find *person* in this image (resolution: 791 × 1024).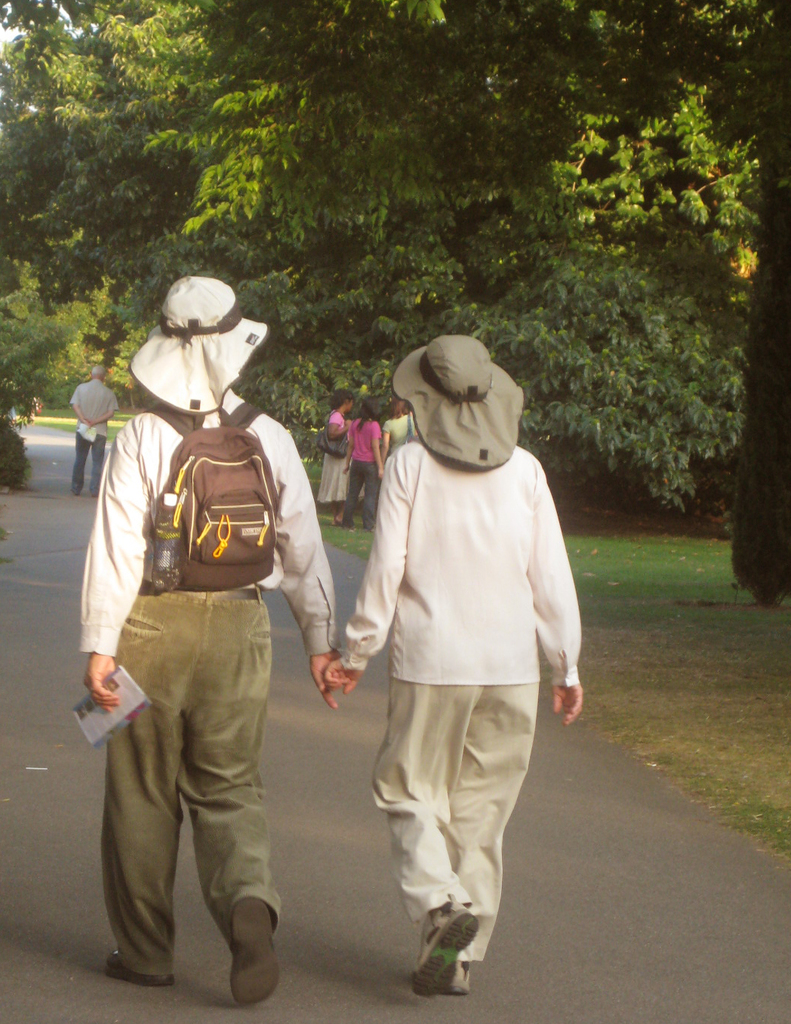
left=381, top=399, right=417, bottom=469.
